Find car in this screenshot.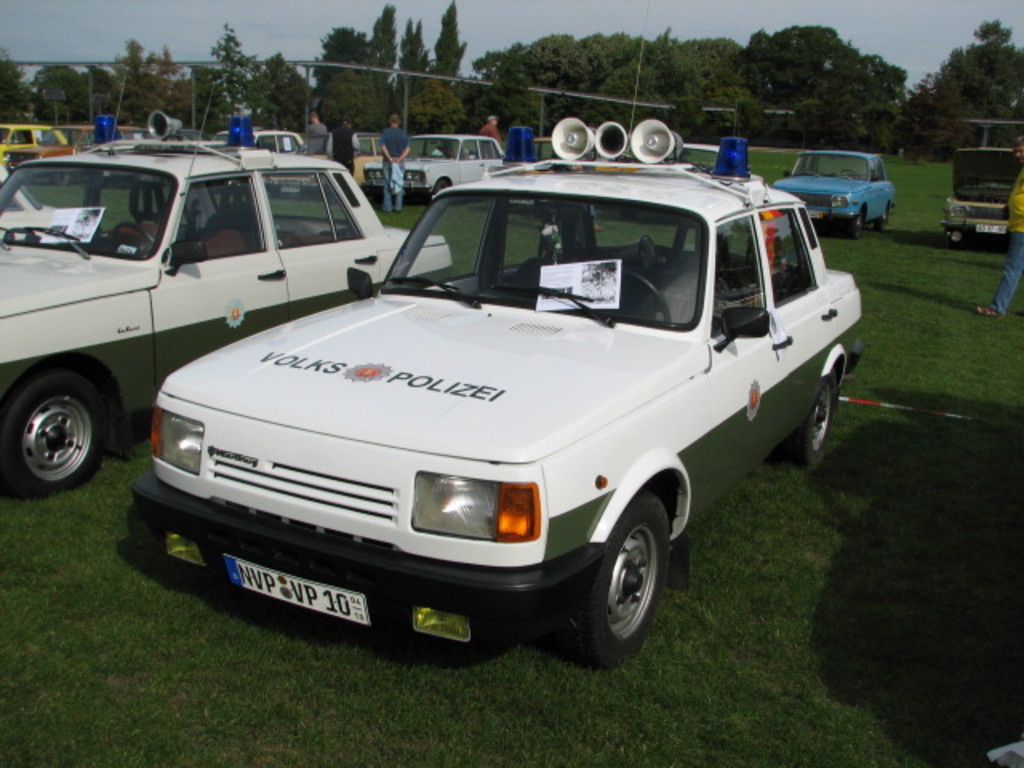
The bounding box for car is [x1=128, y1=117, x2=862, y2=670].
